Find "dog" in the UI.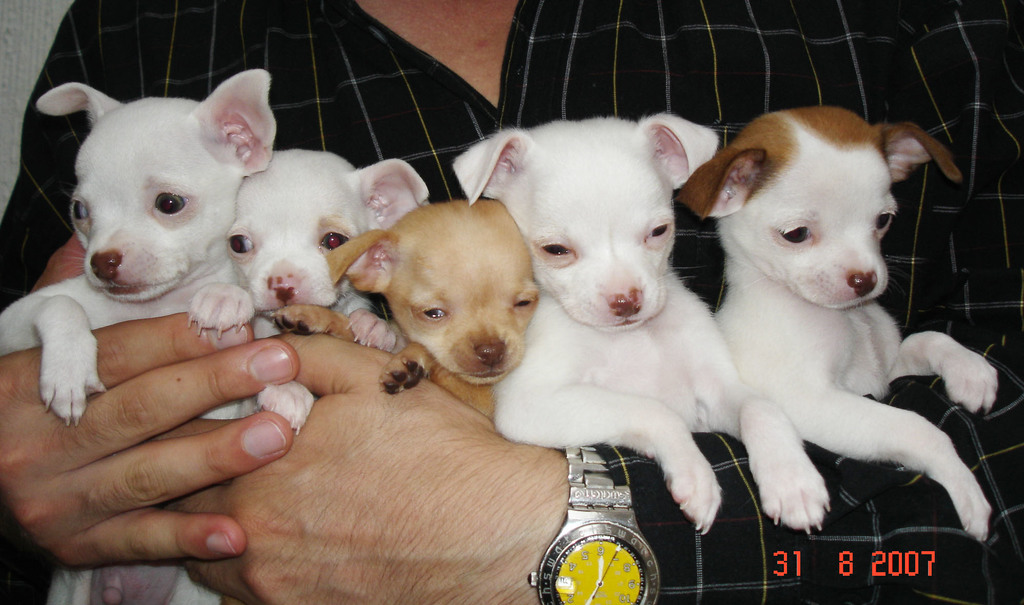
UI element at [0,70,312,602].
